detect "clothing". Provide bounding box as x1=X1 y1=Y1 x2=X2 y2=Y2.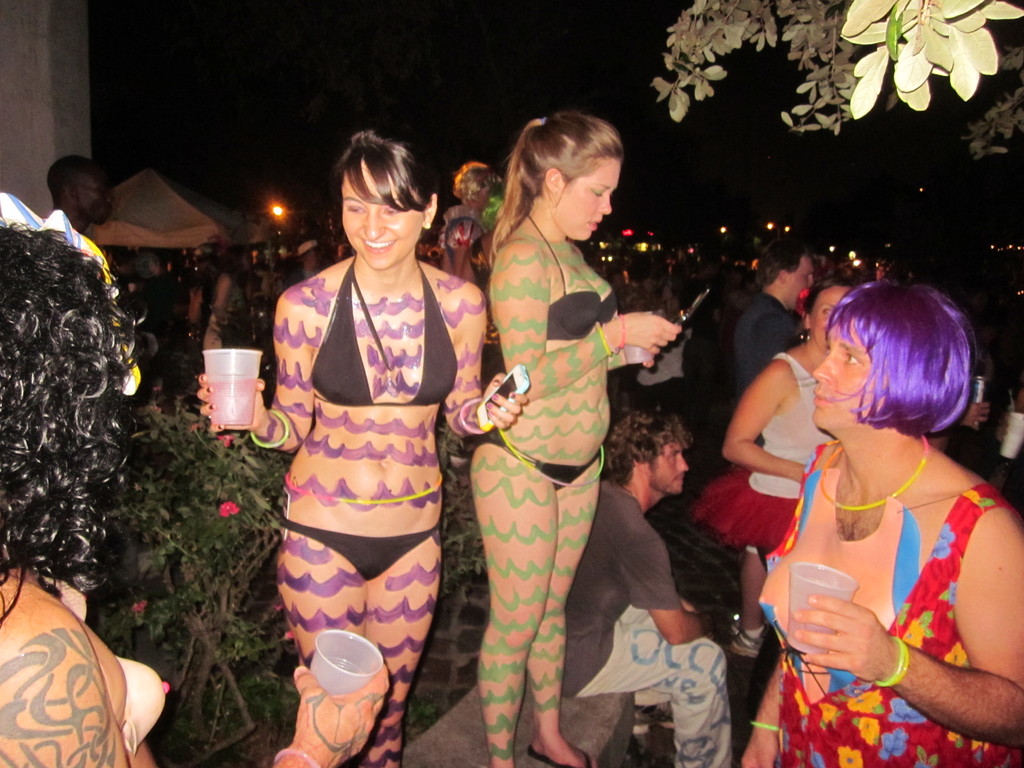
x1=759 y1=435 x2=1022 y2=766.
